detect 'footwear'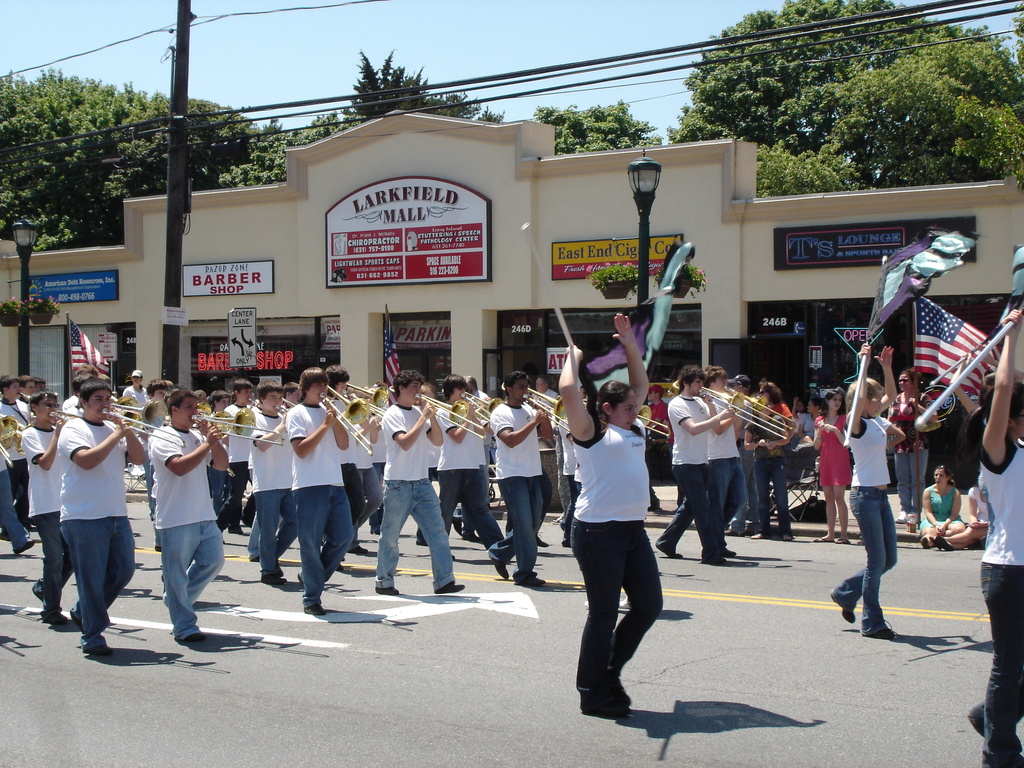
(left=977, top=705, right=986, bottom=726)
